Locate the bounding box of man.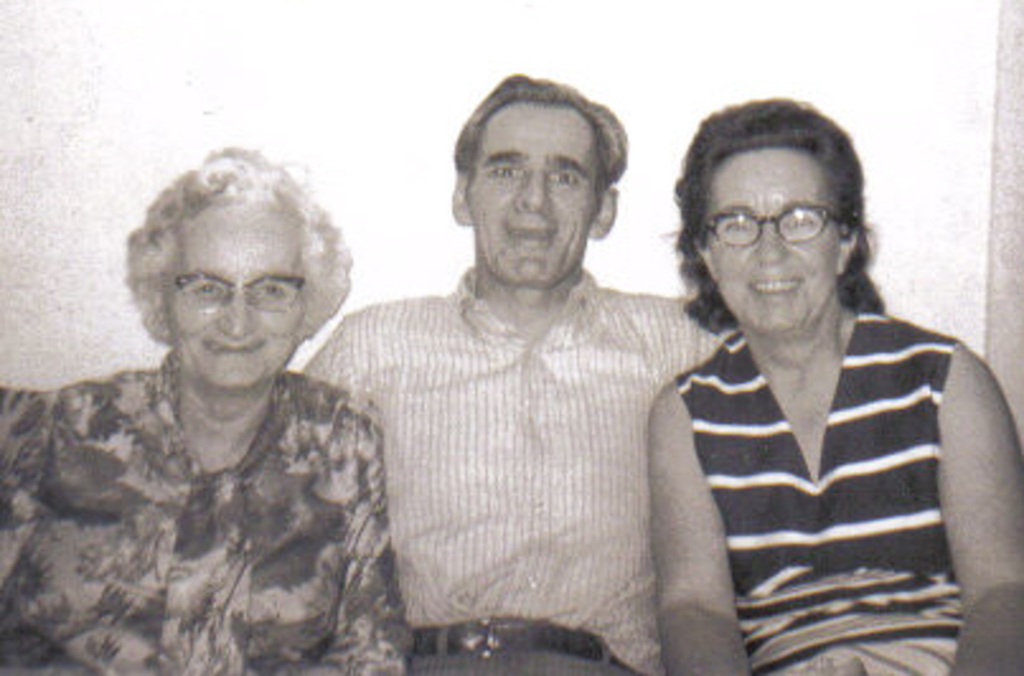
Bounding box: Rect(302, 69, 722, 635).
